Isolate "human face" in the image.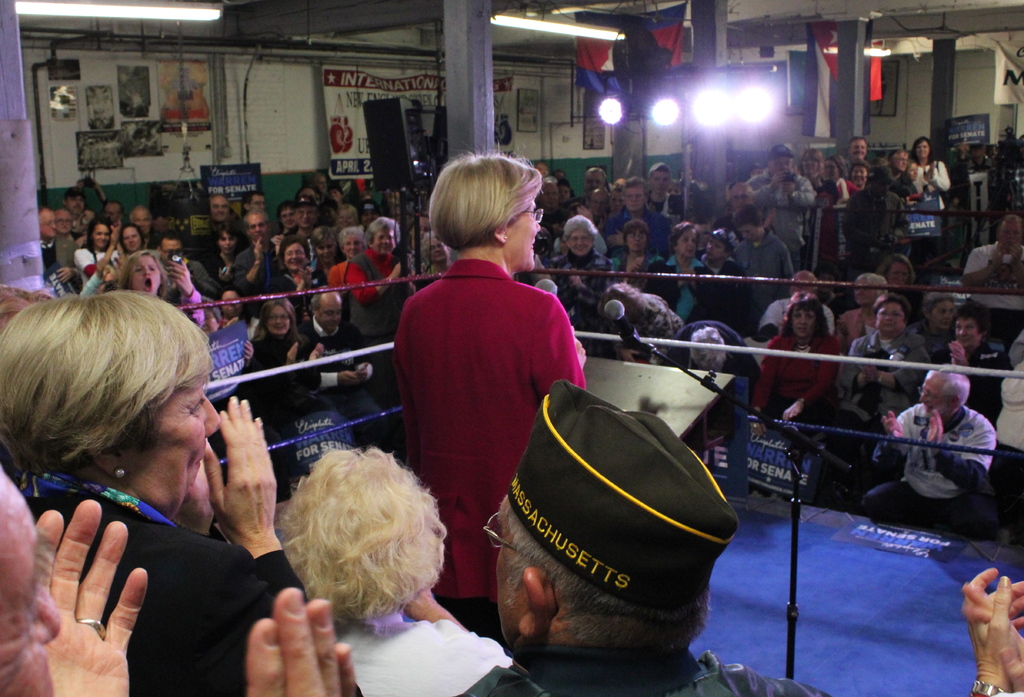
Isolated region: select_region(128, 377, 220, 511).
